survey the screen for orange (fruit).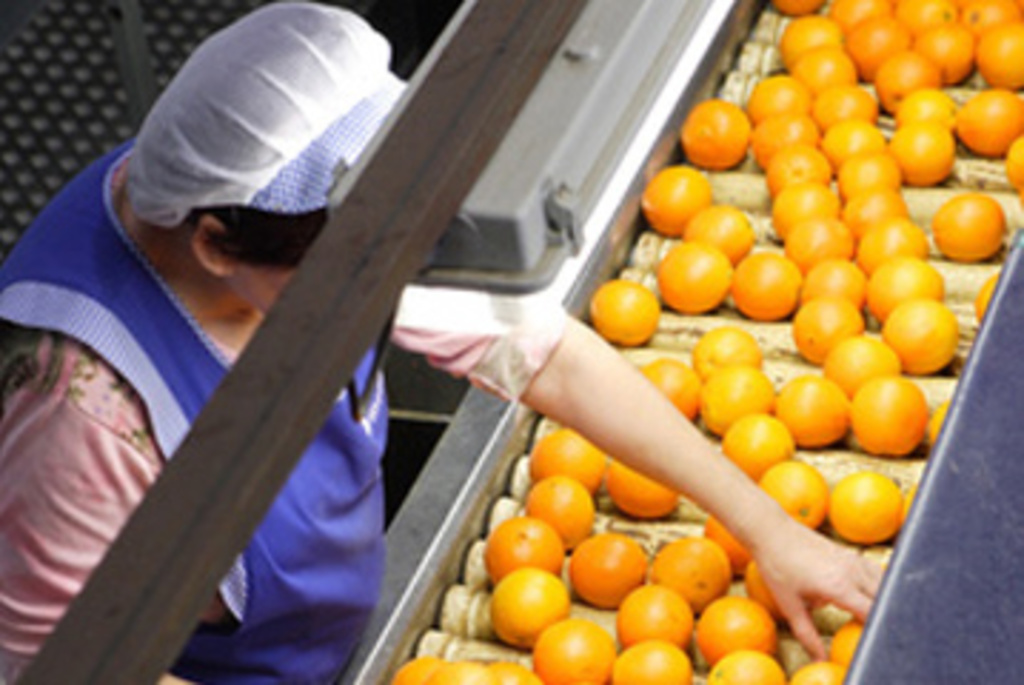
Survey found: <region>907, 0, 964, 23</region>.
